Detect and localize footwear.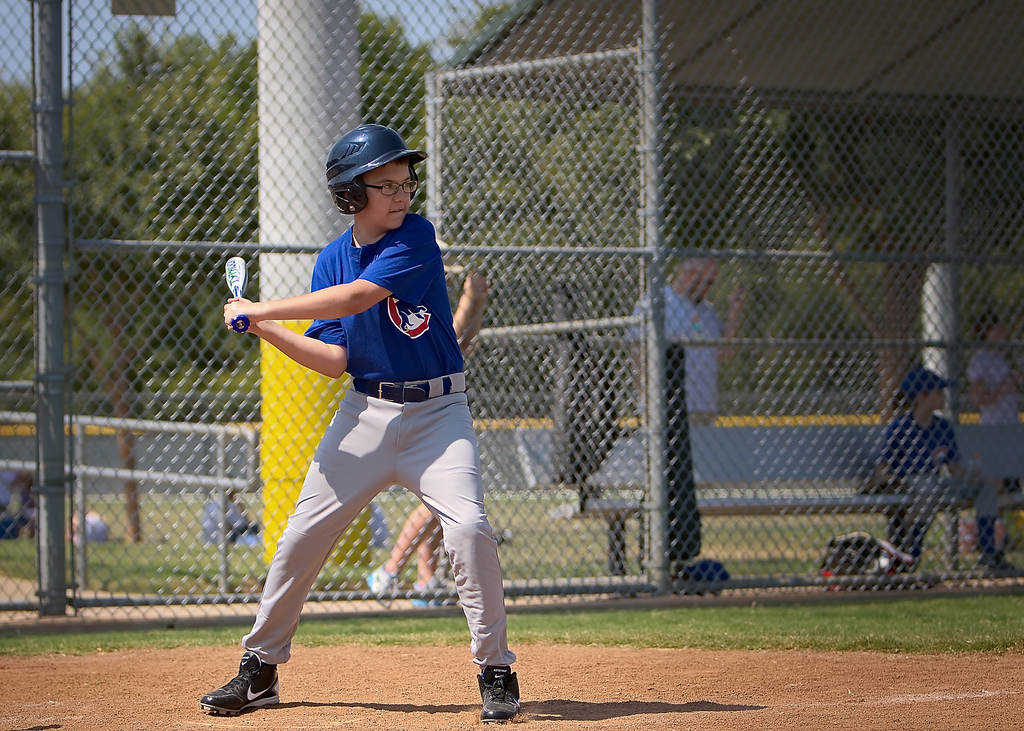
Localized at <bbox>471, 668, 522, 728</bbox>.
